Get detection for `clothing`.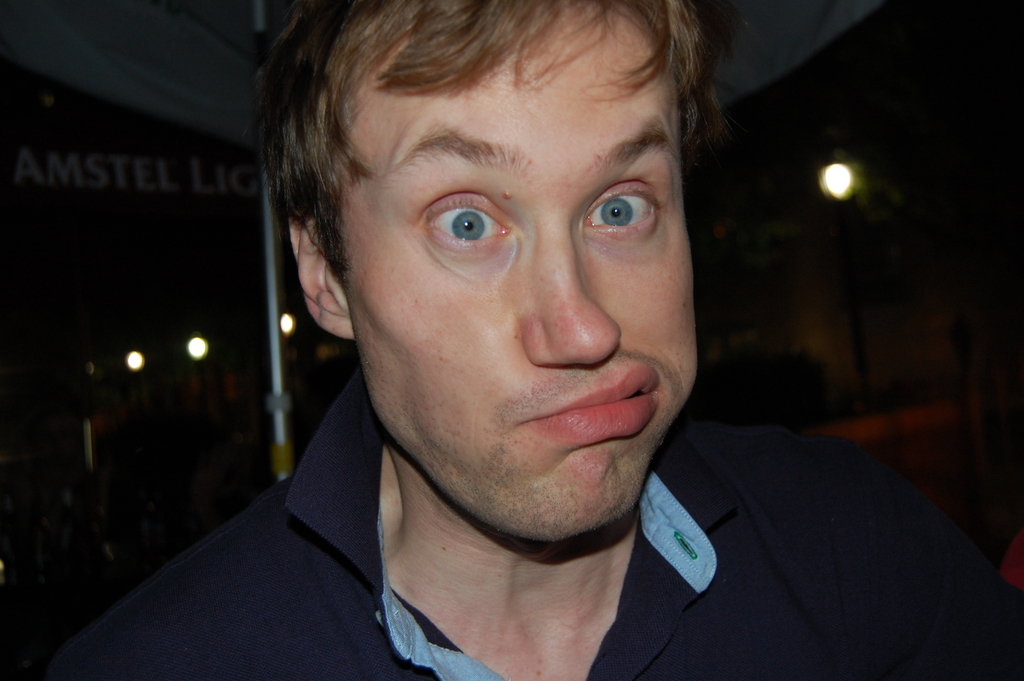
Detection: region(40, 366, 1015, 675).
